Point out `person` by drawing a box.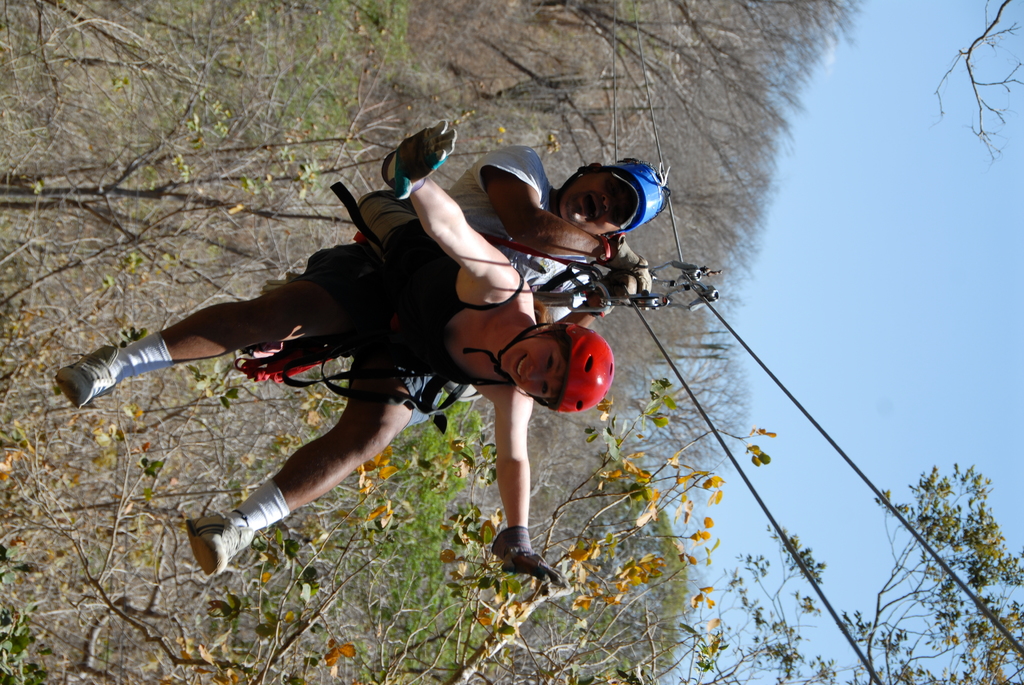
left=439, top=141, right=668, bottom=333.
